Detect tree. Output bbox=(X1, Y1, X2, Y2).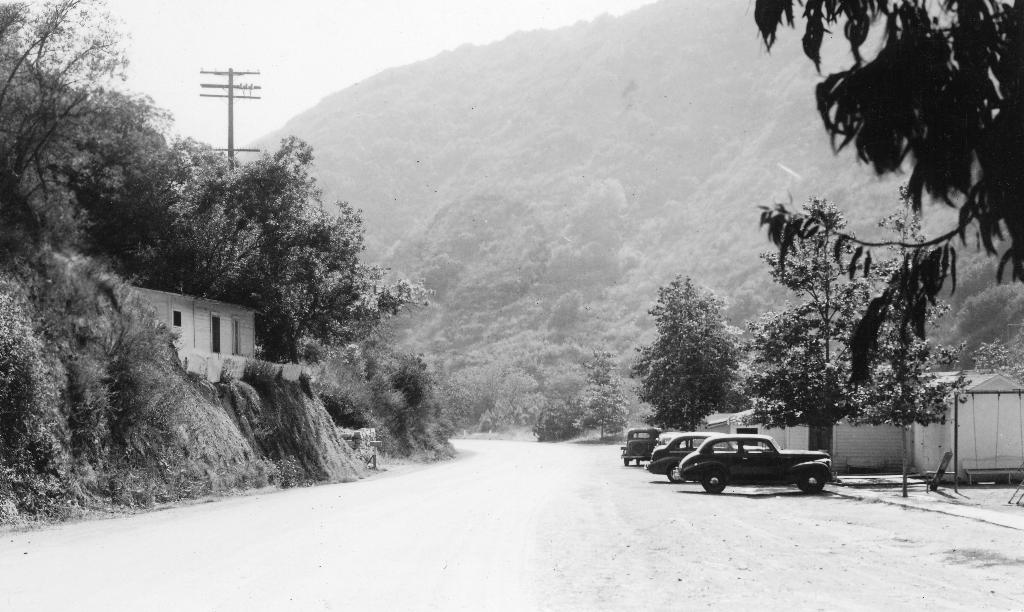
bbox=(745, 0, 1023, 389).
